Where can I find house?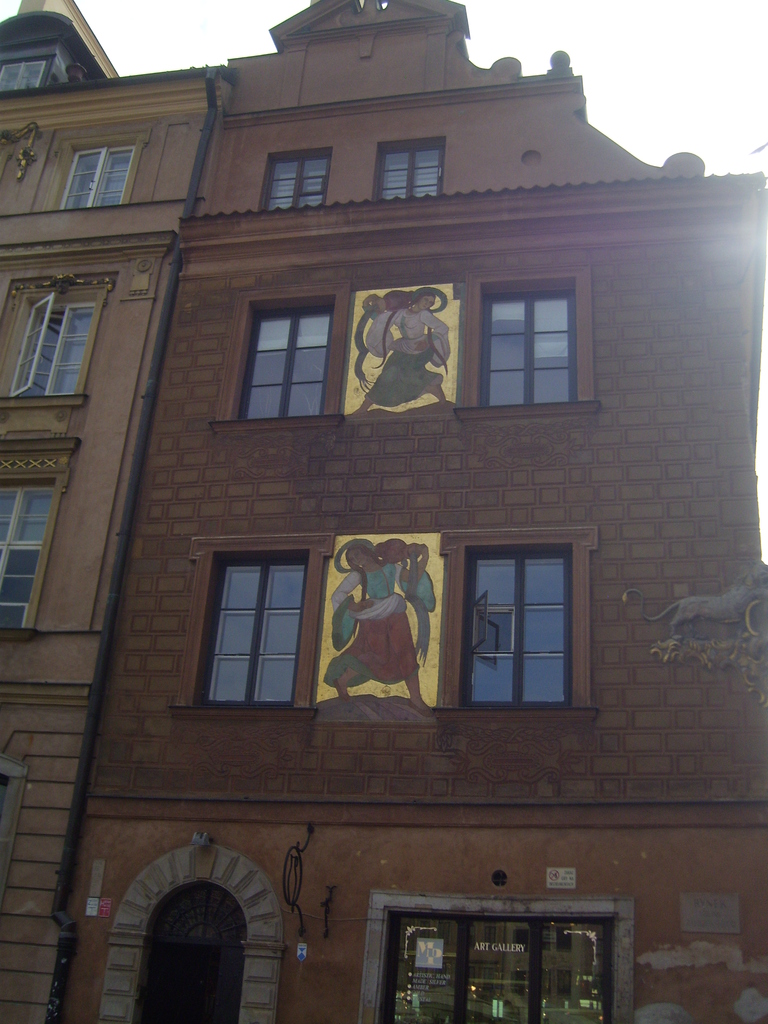
You can find it at 45:0:767:1023.
